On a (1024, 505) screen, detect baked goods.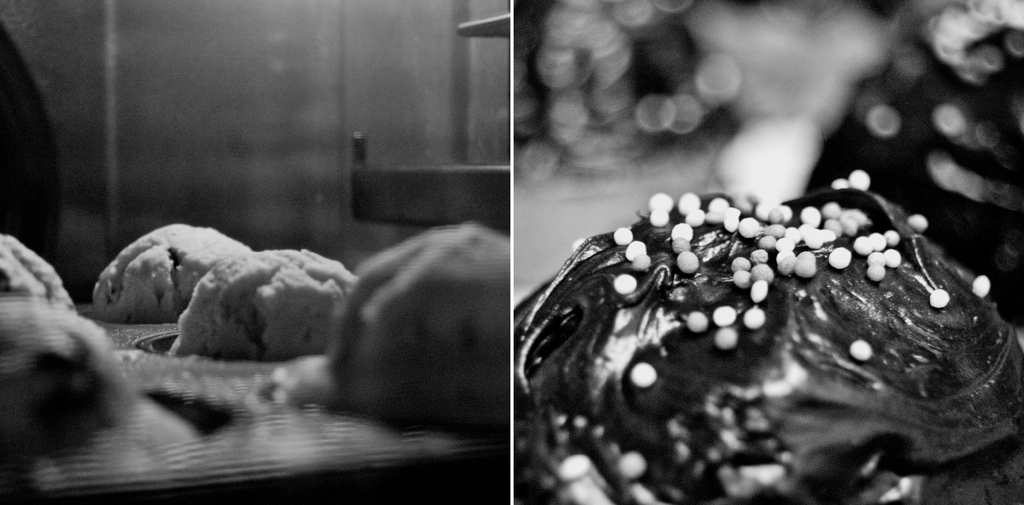
left=87, top=225, right=248, bottom=325.
